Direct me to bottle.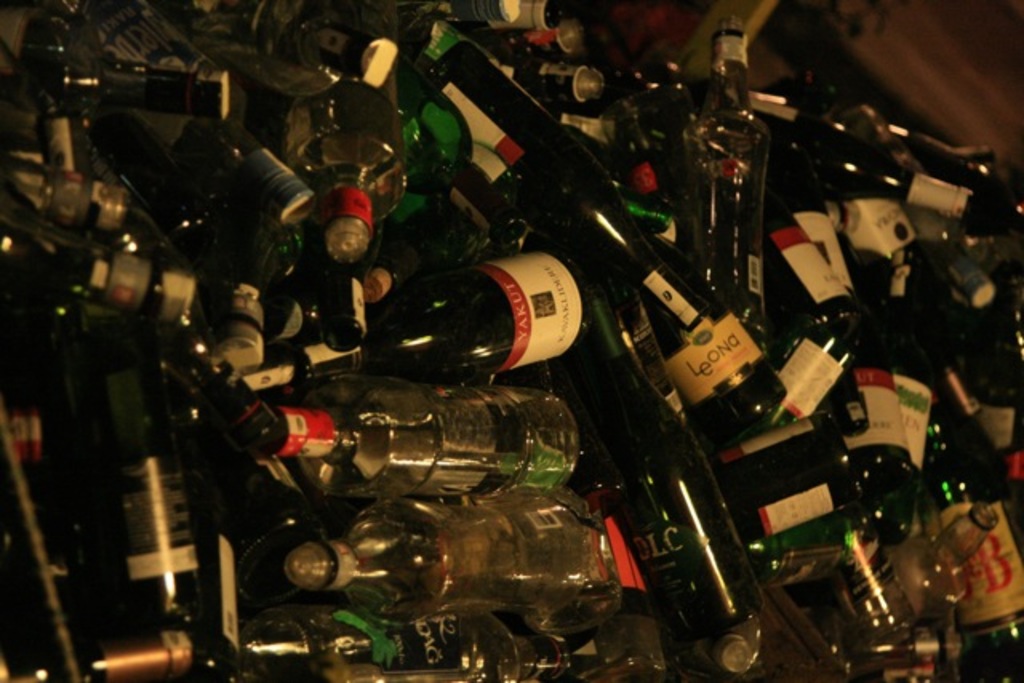
Direction: x1=781 y1=150 x2=874 y2=352.
